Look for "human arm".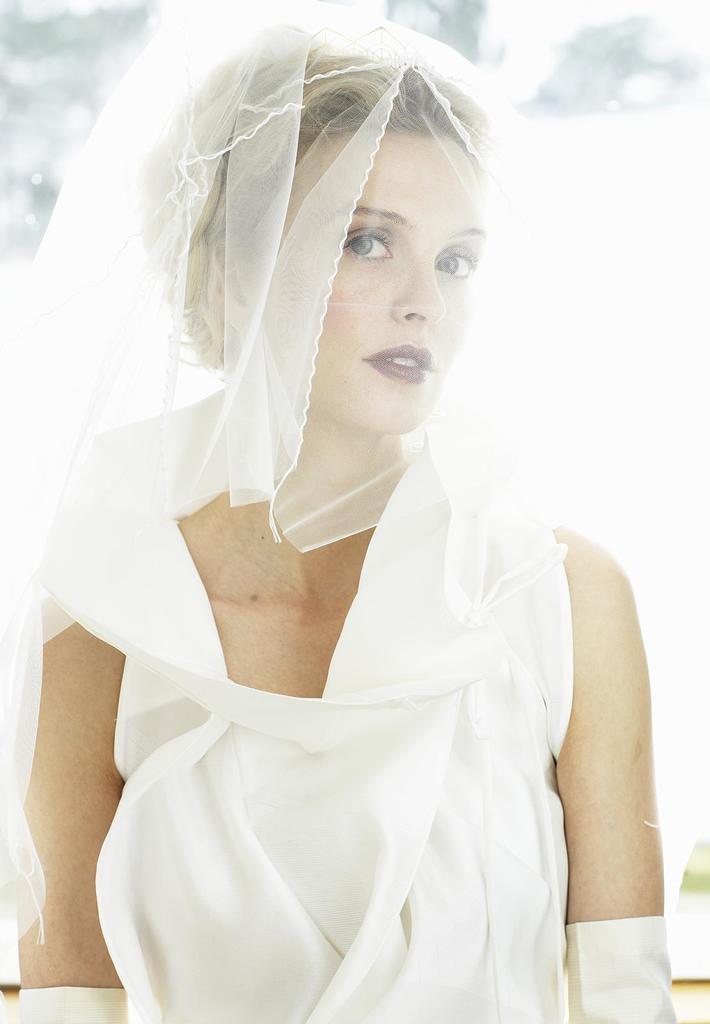
Found: {"left": 10, "top": 621, "right": 129, "bottom": 1023}.
